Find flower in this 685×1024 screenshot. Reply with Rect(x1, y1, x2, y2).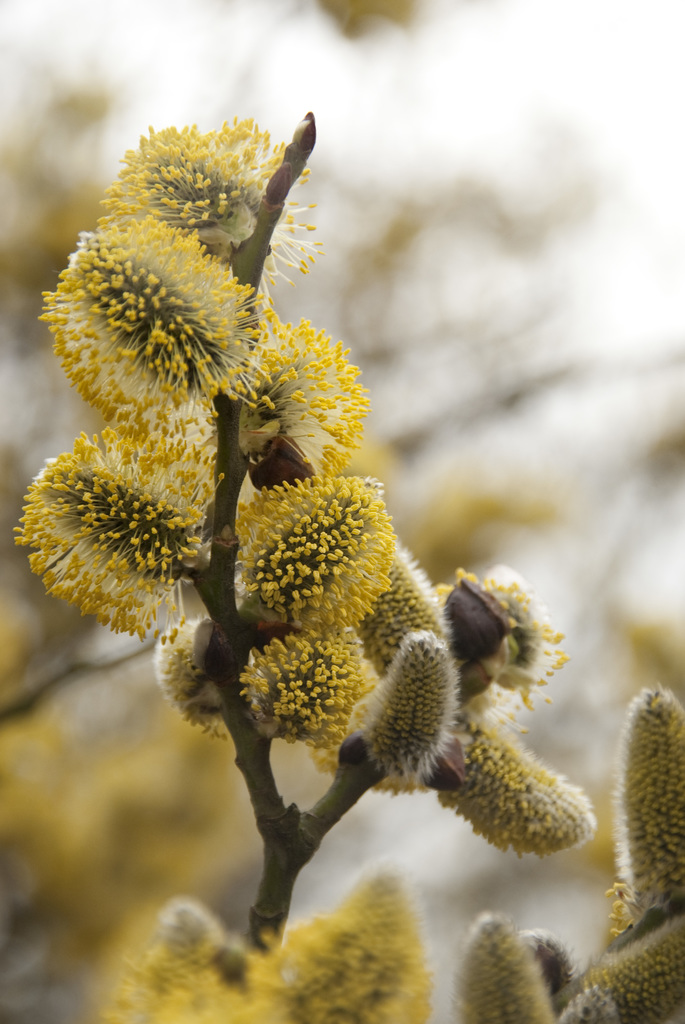
Rect(24, 430, 199, 623).
